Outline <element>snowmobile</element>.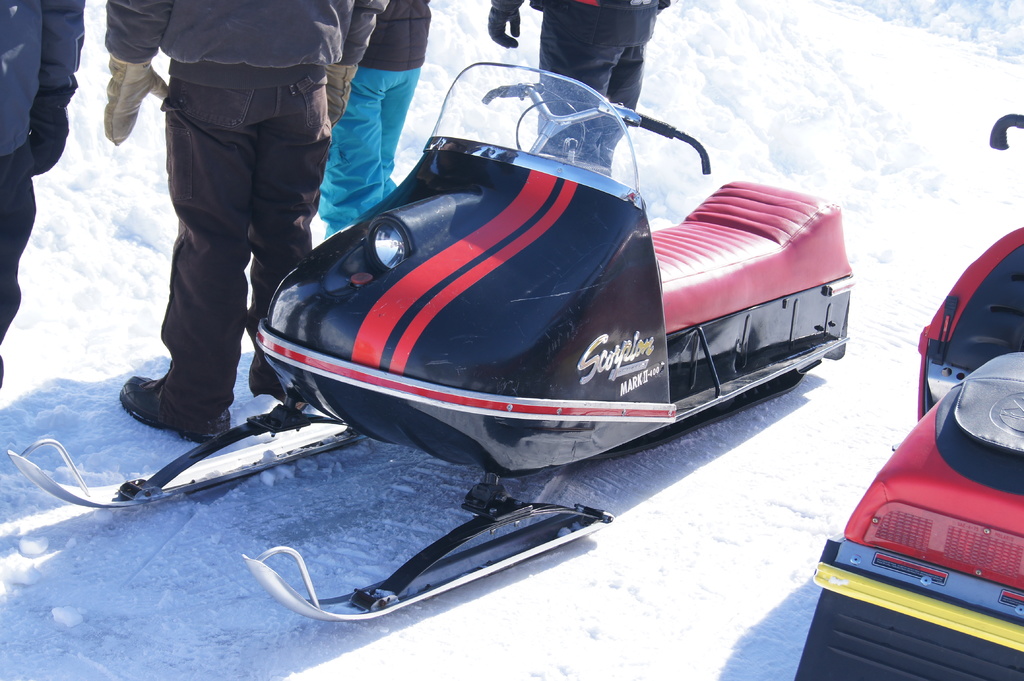
Outline: (left=6, top=59, right=853, bottom=626).
